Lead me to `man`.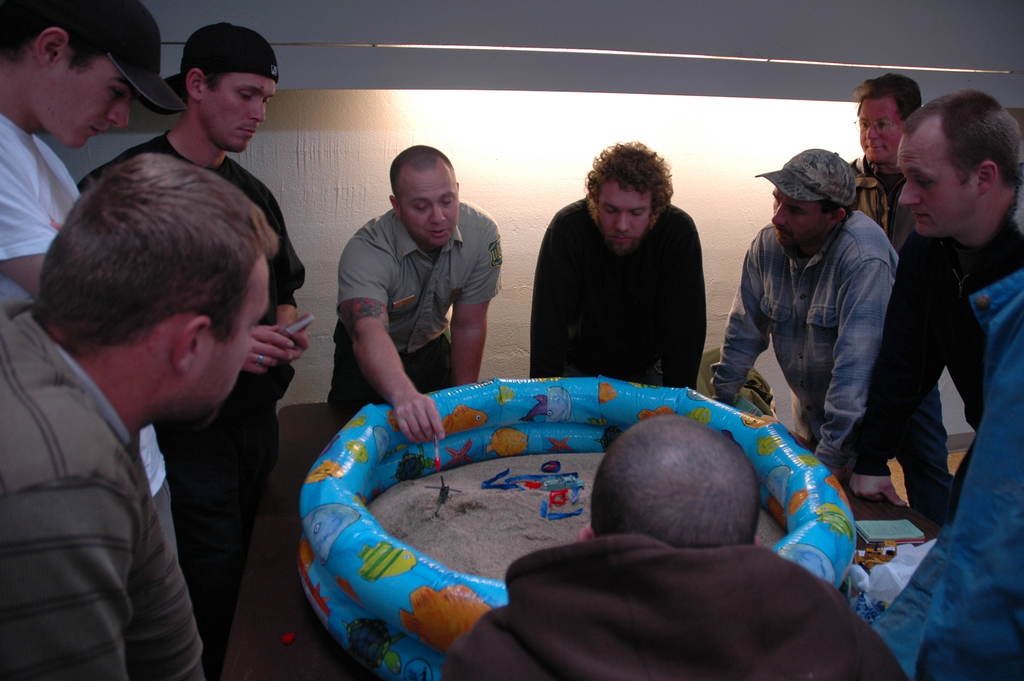
Lead to box=[329, 136, 502, 459].
